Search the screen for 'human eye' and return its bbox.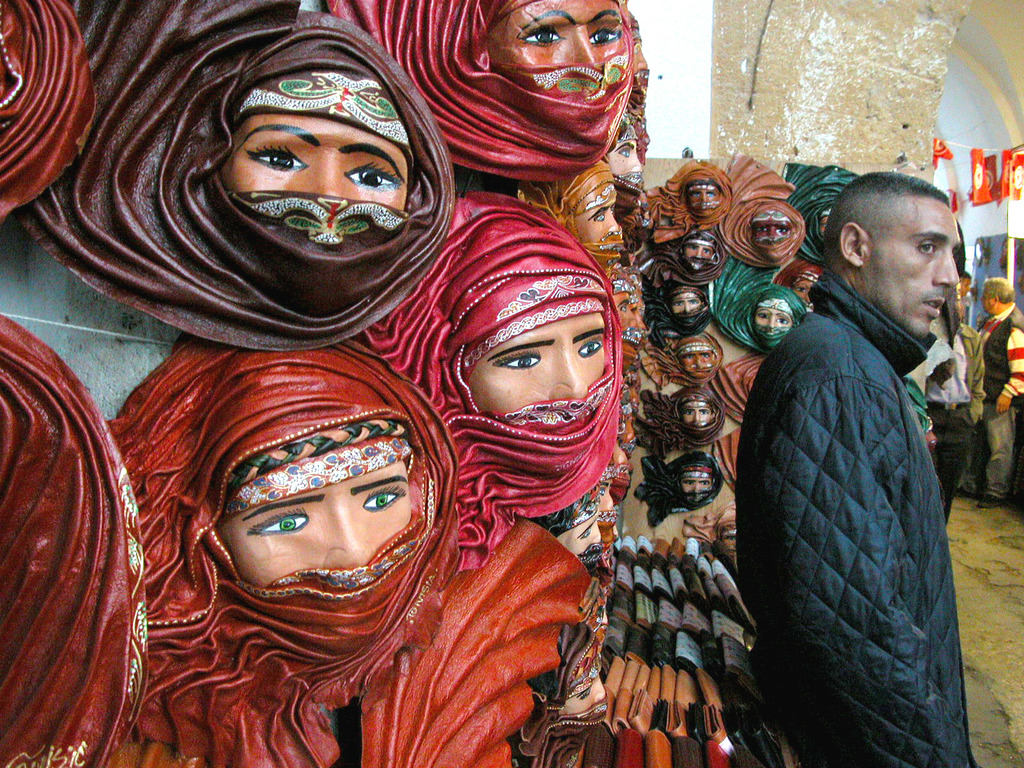
Found: select_region(572, 339, 605, 360).
